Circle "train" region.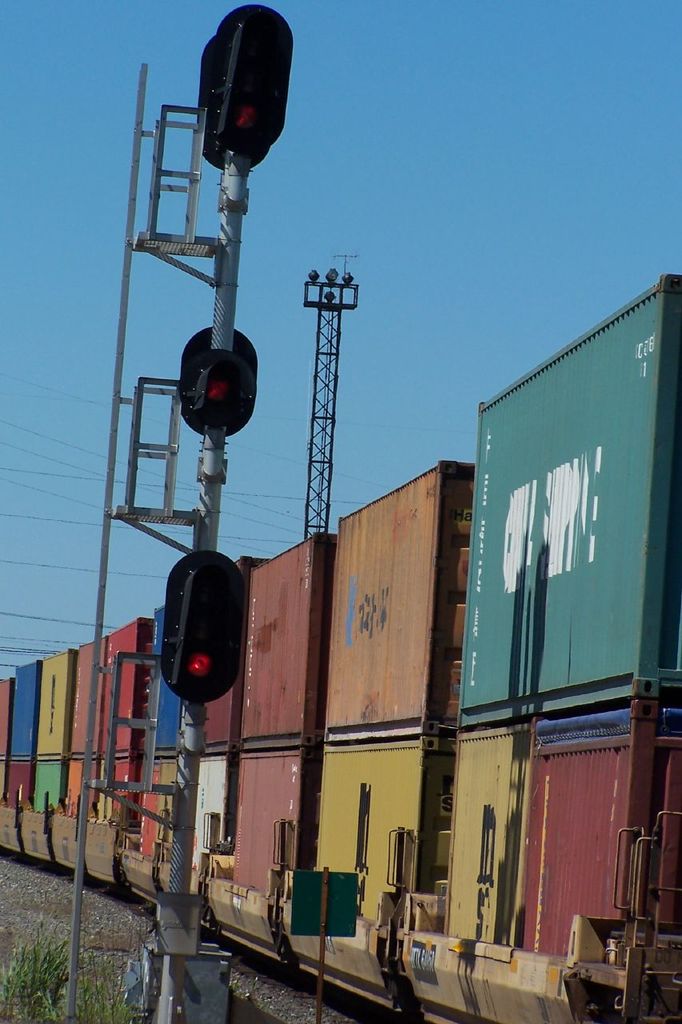
Region: 0:268:681:1022.
